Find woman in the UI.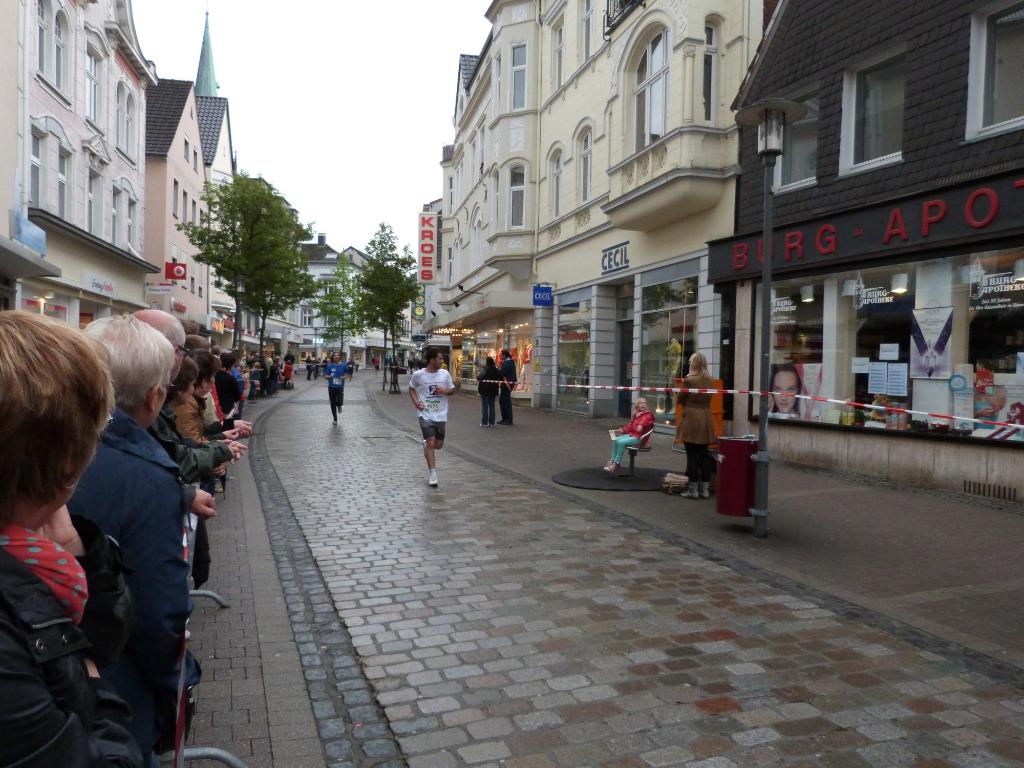
UI element at left=768, top=367, right=803, bottom=415.
